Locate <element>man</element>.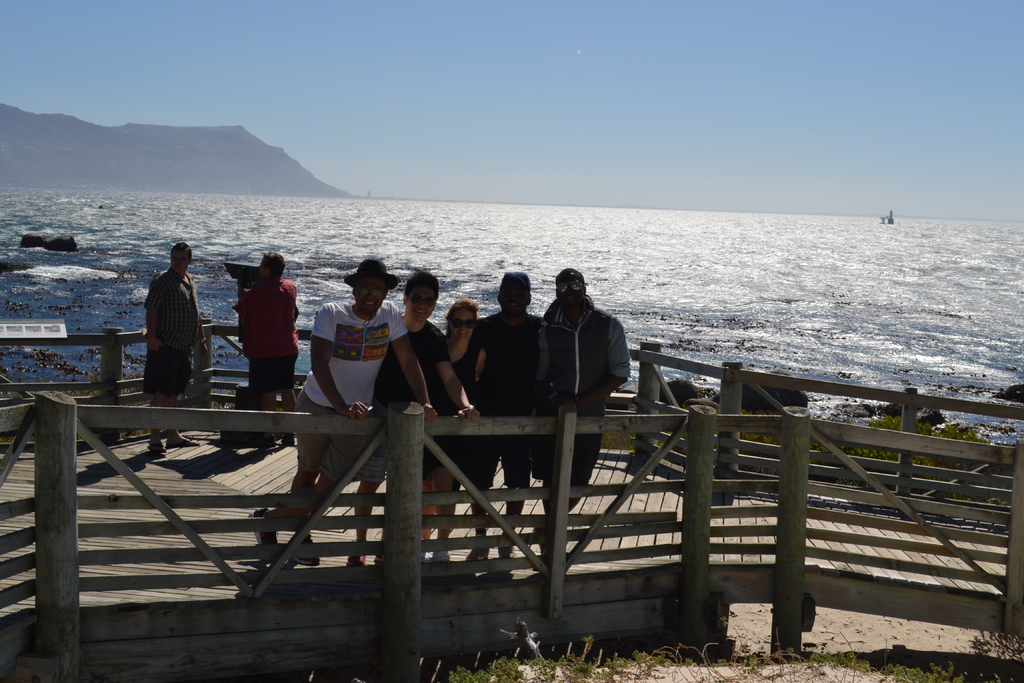
Bounding box: pyautogui.locateOnScreen(534, 266, 632, 551).
